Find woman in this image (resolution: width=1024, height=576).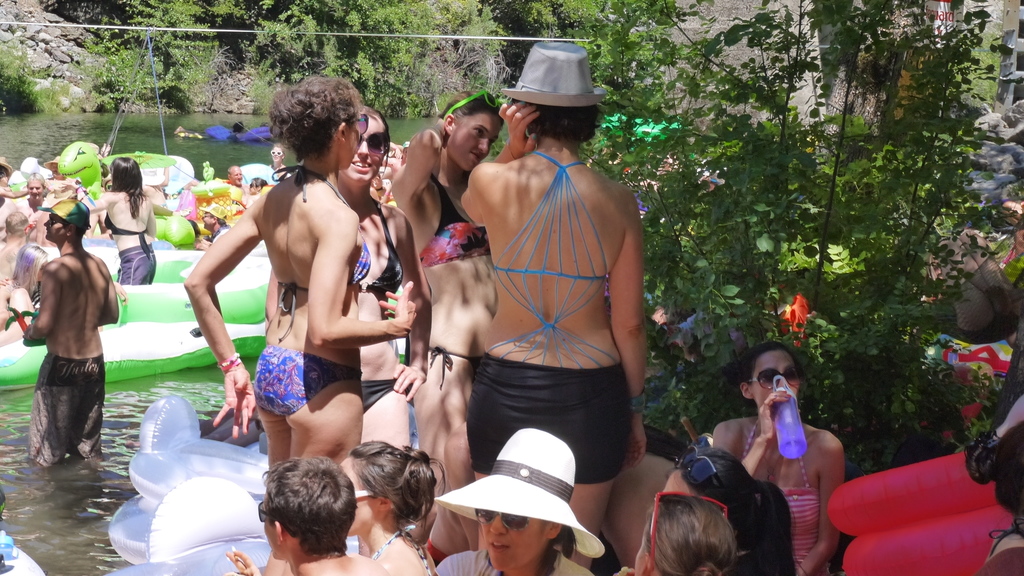
x1=666, y1=450, x2=795, y2=575.
